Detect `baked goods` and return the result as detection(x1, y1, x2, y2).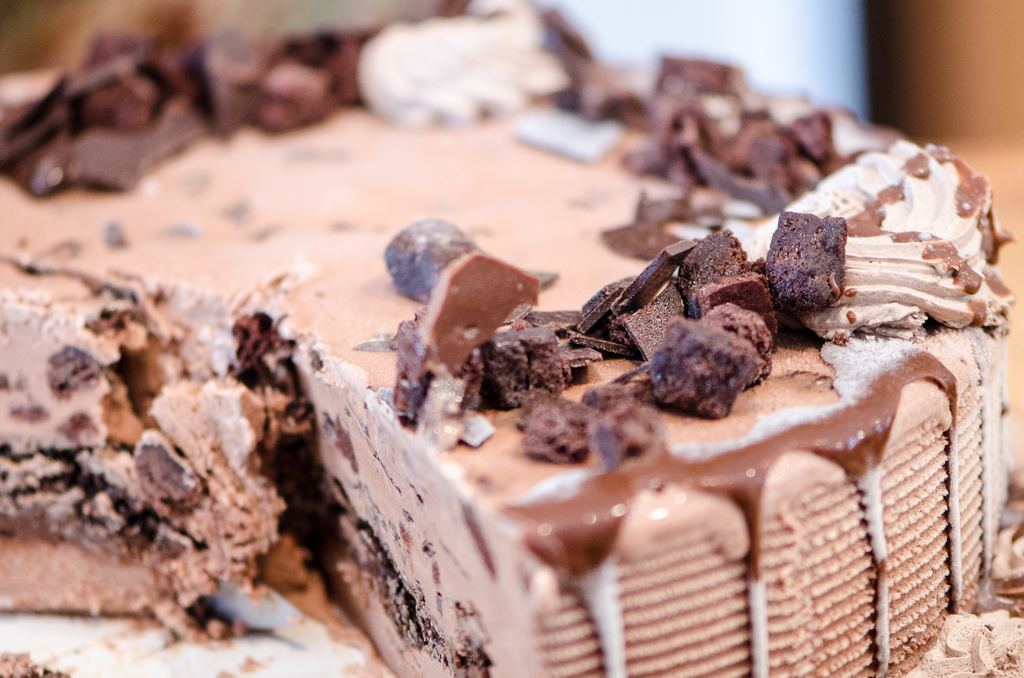
detection(0, 0, 1012, 677).
